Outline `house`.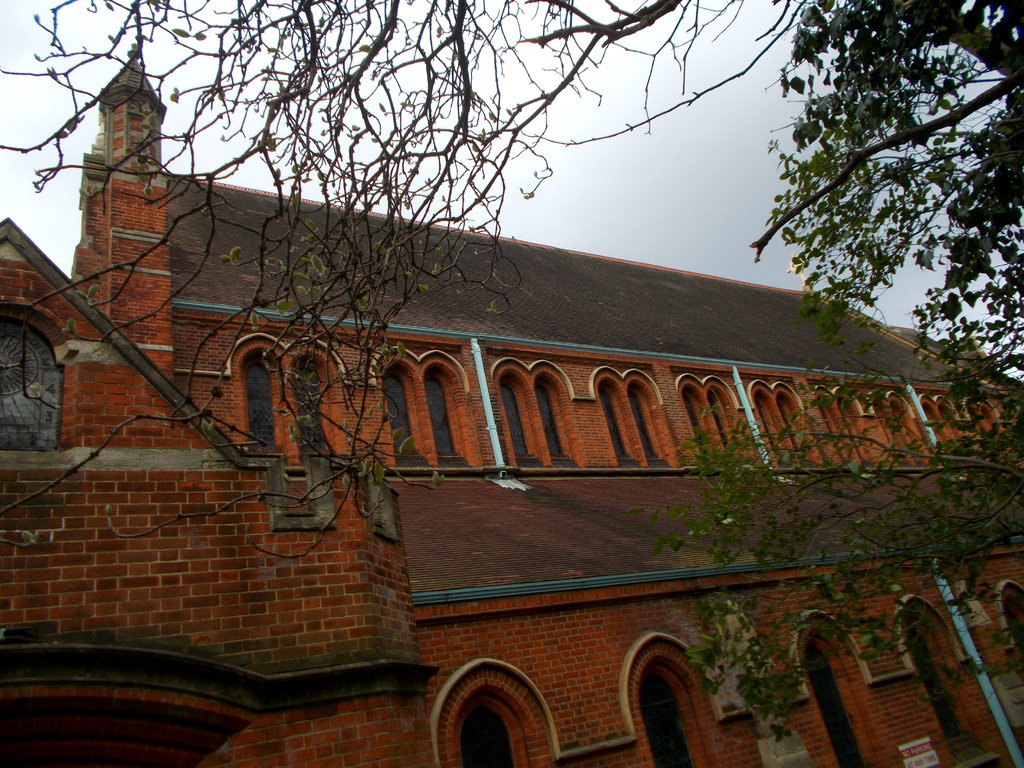
Outline: 0/22/1023/767.
